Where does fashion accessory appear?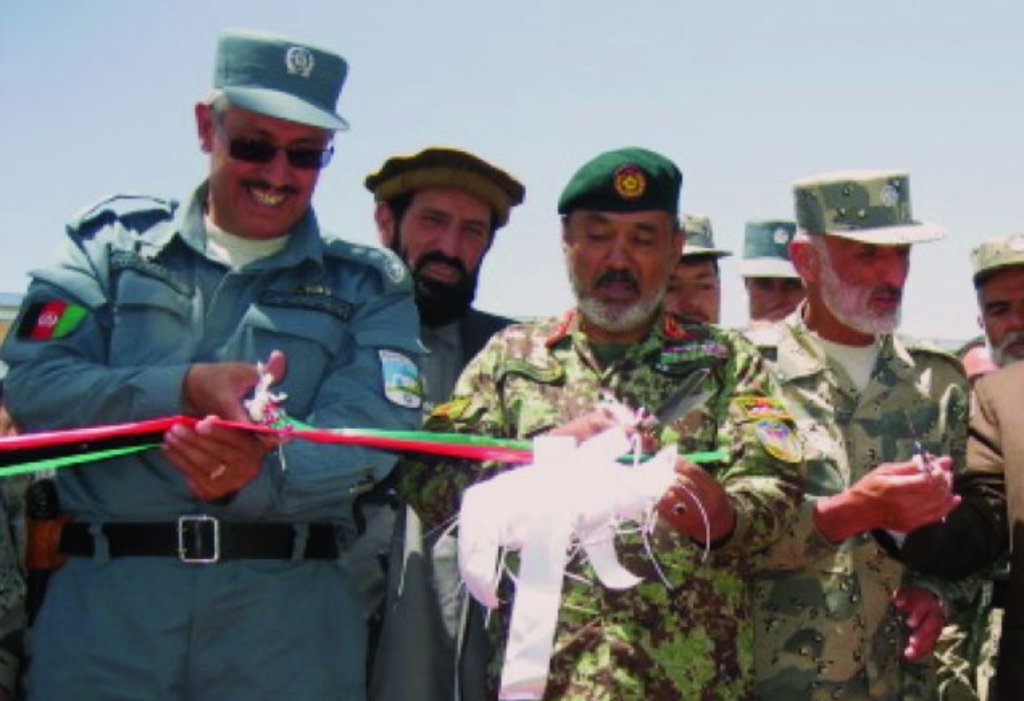
Appears at [left=666, top=495, right=689, bottom=519].
